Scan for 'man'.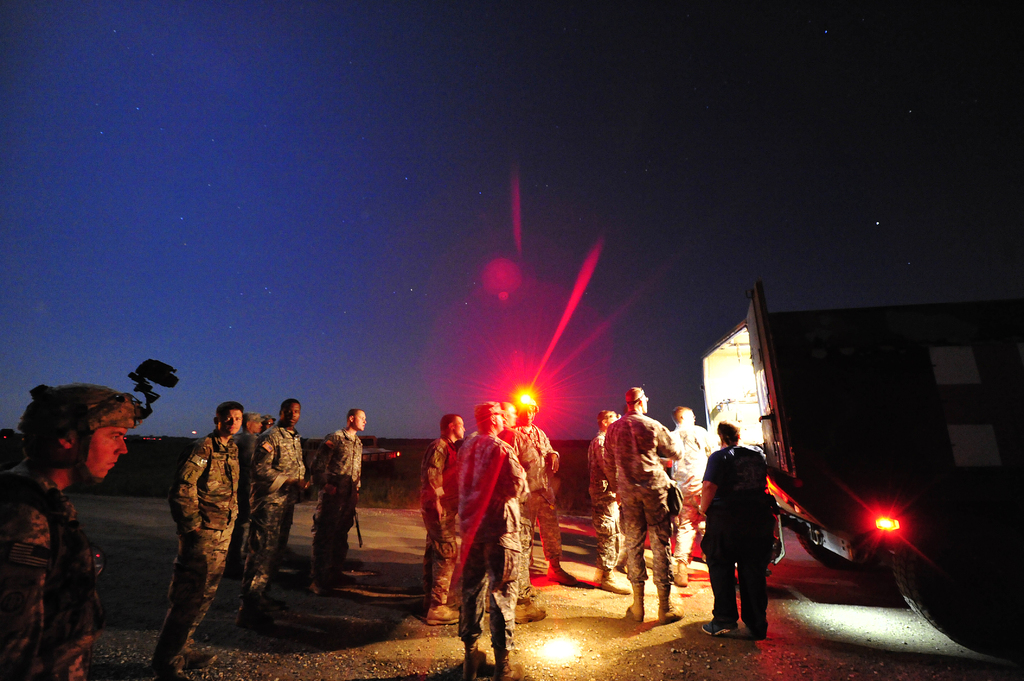
Scan result: rect(602, 388, 682, 625).
